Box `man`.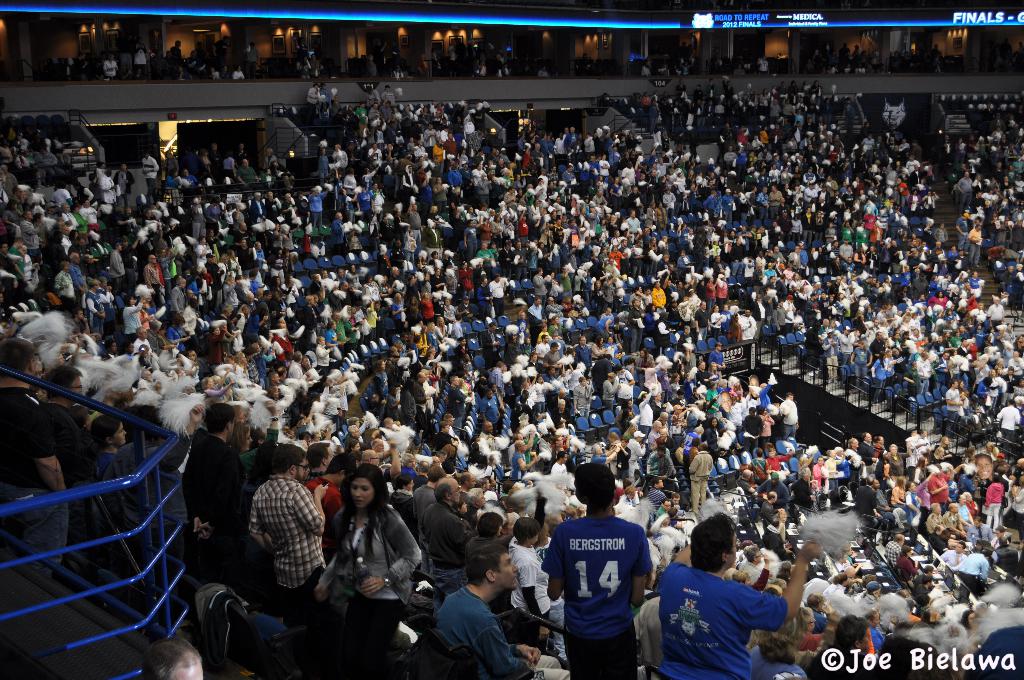
<box>458,473,475,530</box>.
